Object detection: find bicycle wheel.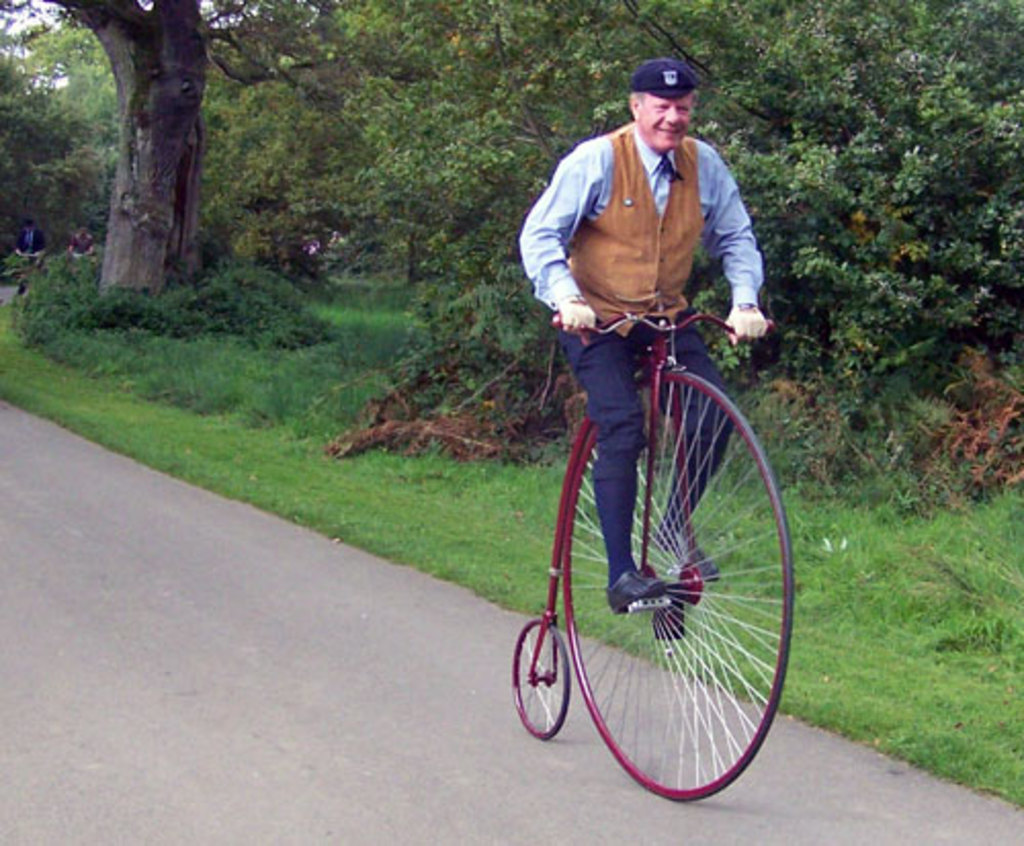
541,324,815,795.
